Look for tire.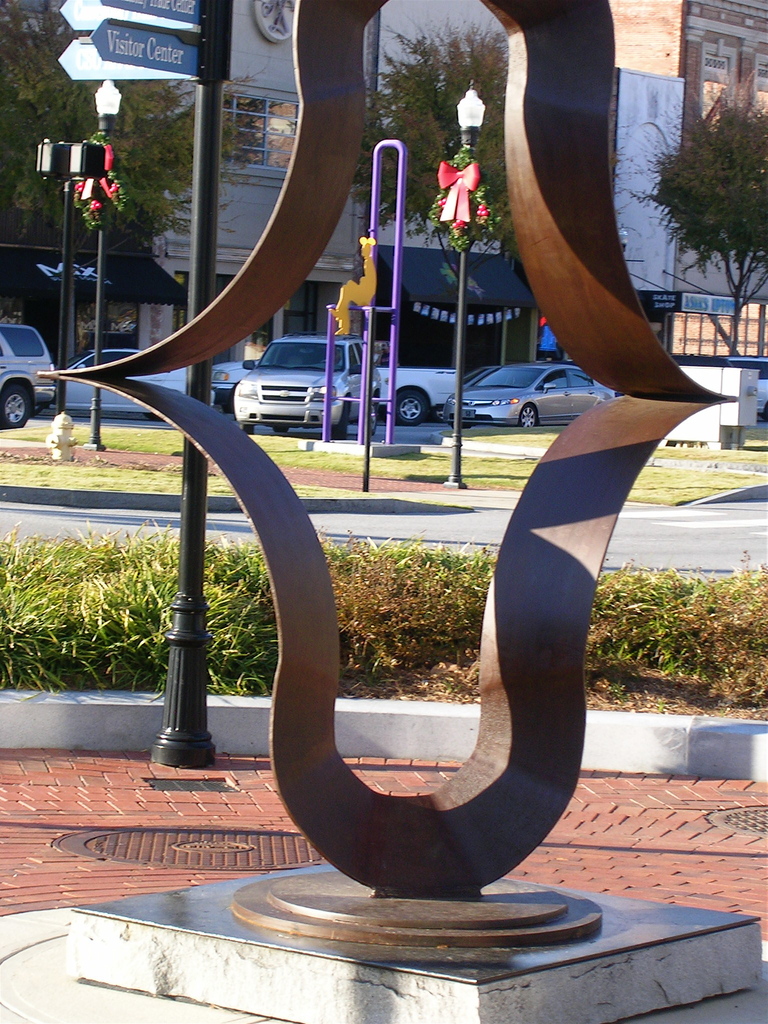
Found: box(332, 403, 348, 440).
